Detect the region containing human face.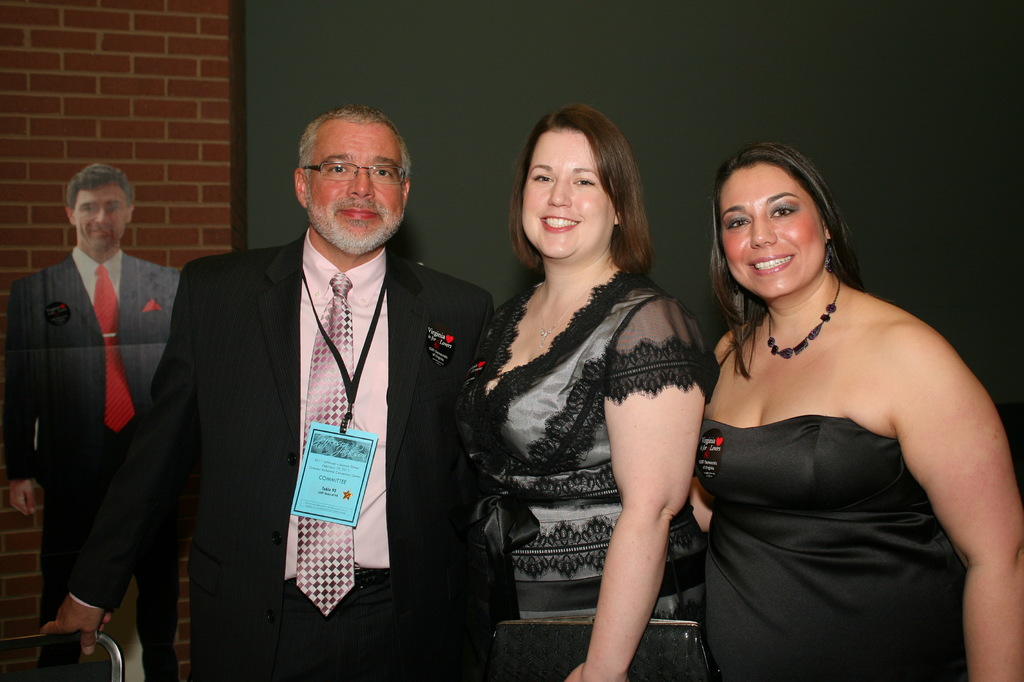
721 159 824 299.
